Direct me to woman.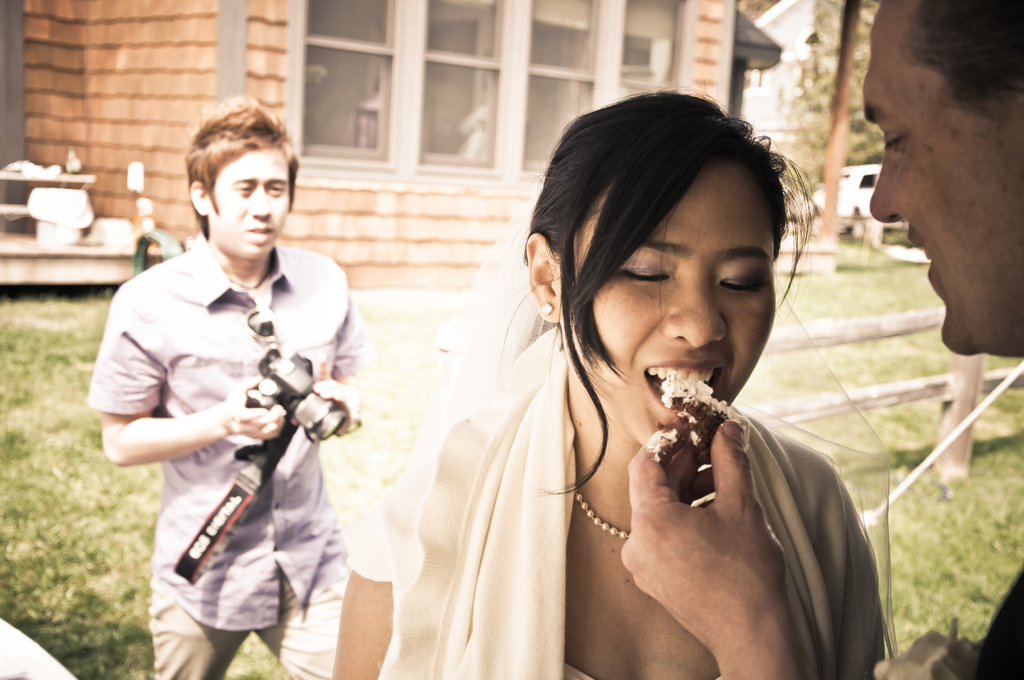
Direction: 326:85:892:679.
